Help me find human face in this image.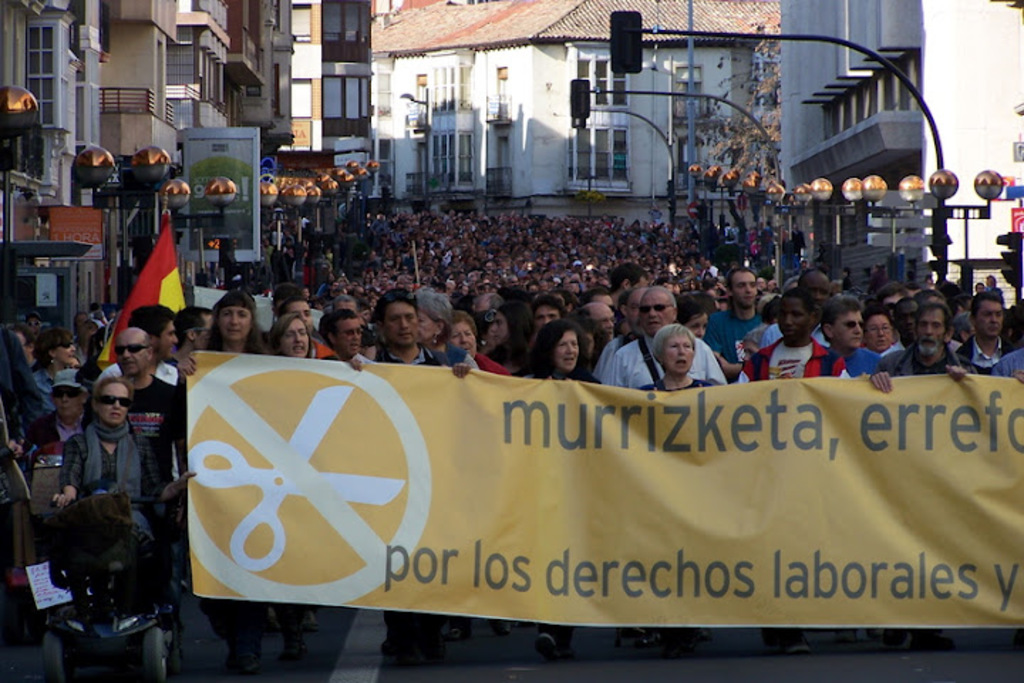
Found it: BBox(555, 327, 577, 373).
